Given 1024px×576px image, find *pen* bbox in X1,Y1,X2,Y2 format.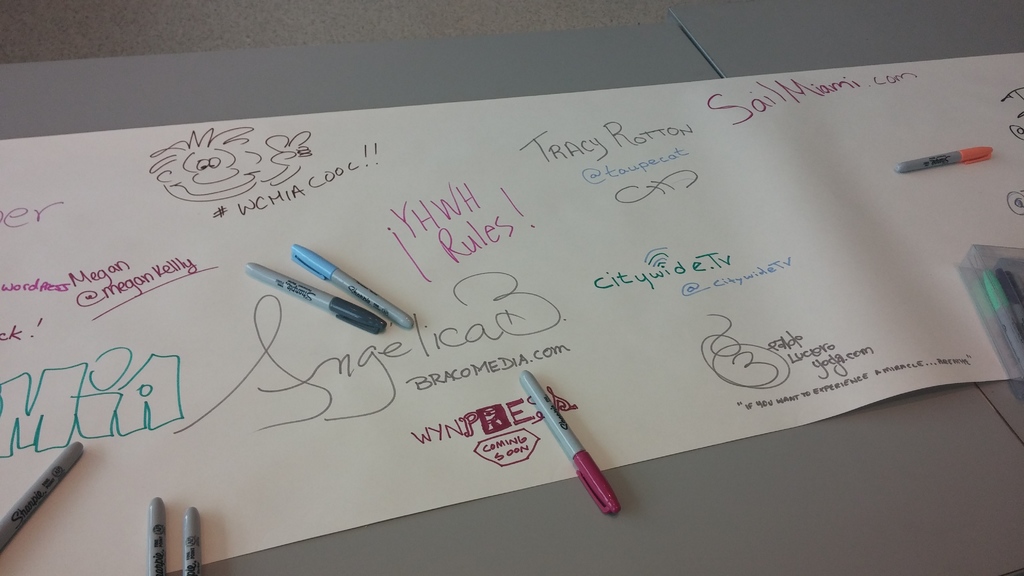
0,445,84,559.
